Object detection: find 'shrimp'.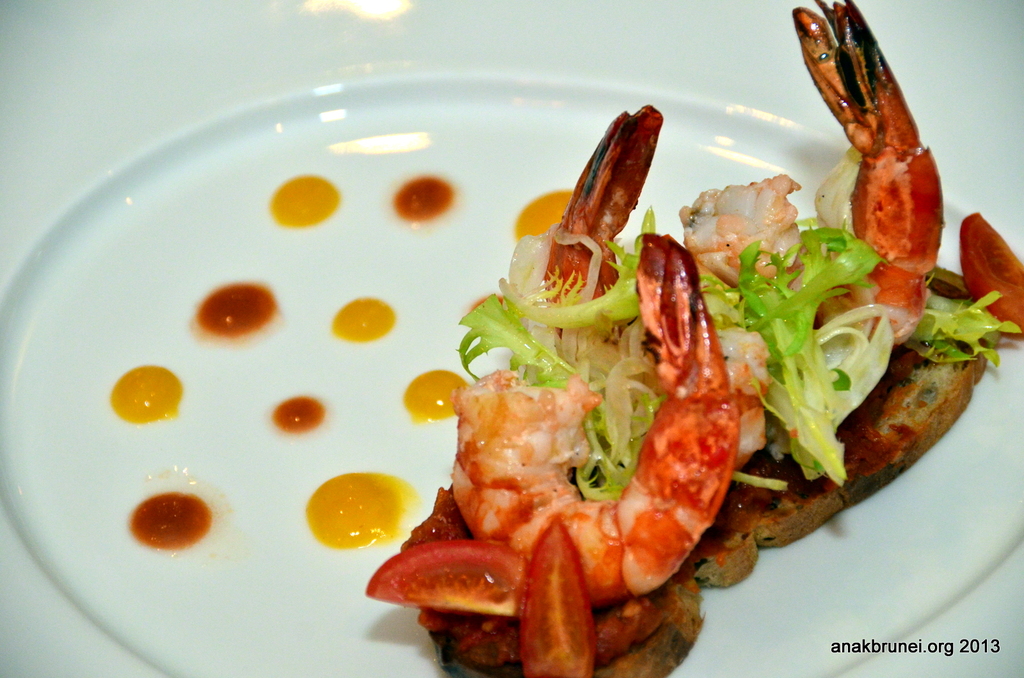
rect(555, 0, 943, 370).
